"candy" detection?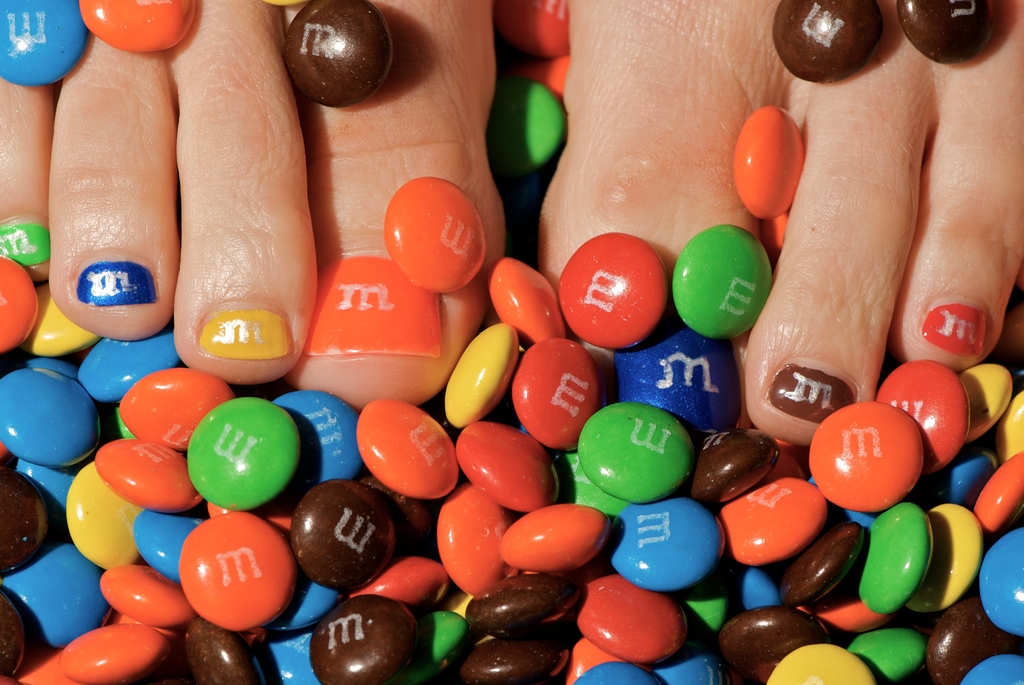
(left=534, top=52, right=568, bottom=100)
